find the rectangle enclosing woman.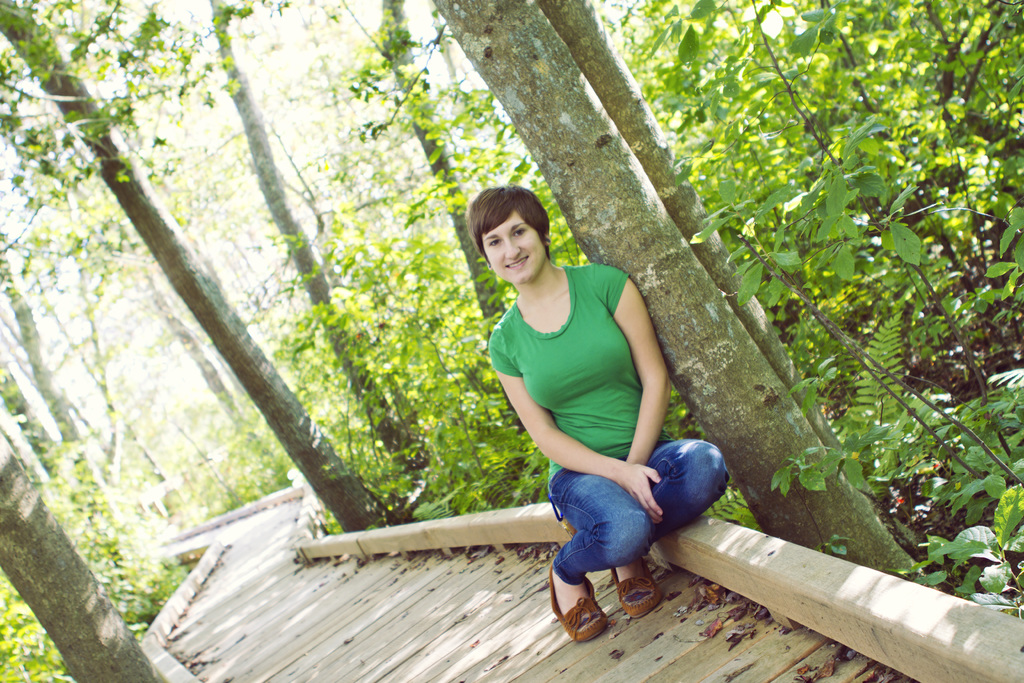
x1=464 y1=181 x2=714 y2=634.
